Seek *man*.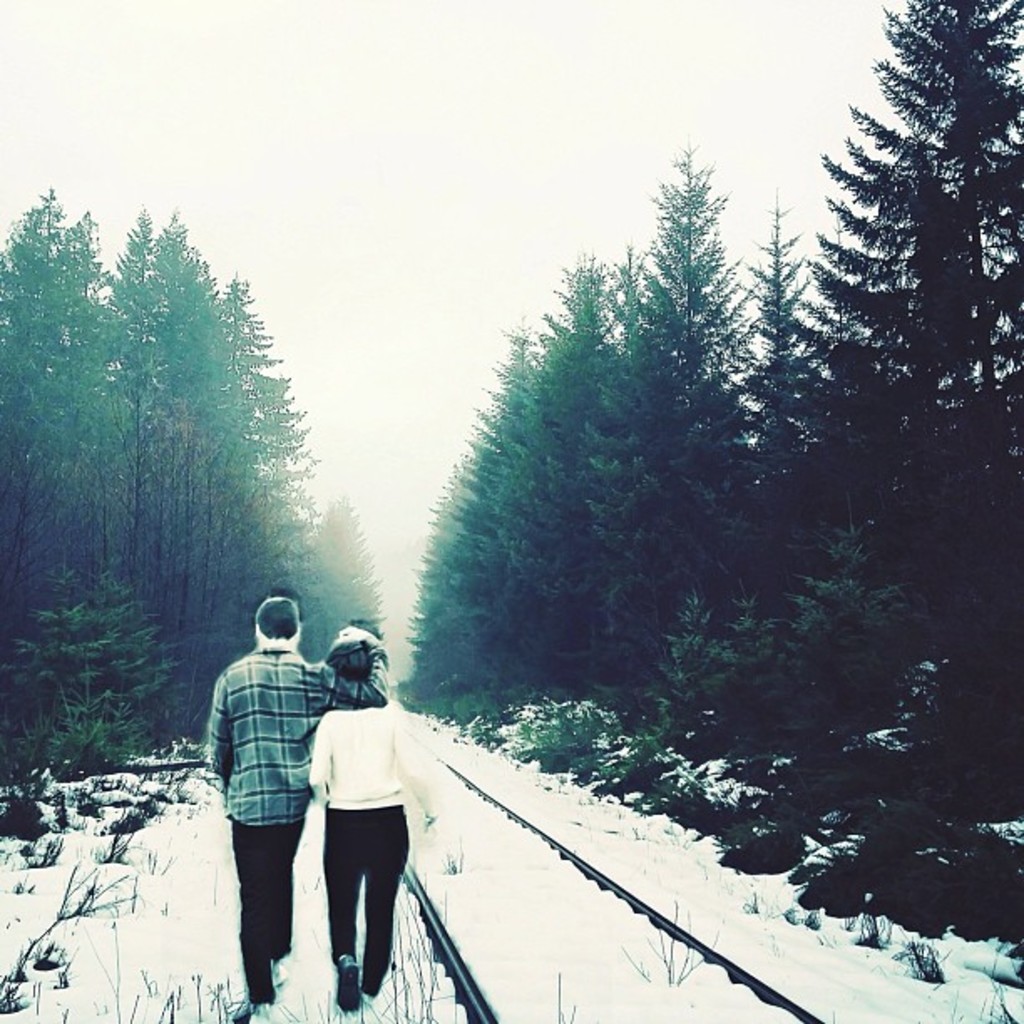
(left=197, top=596, right=381, bottom=1002).
